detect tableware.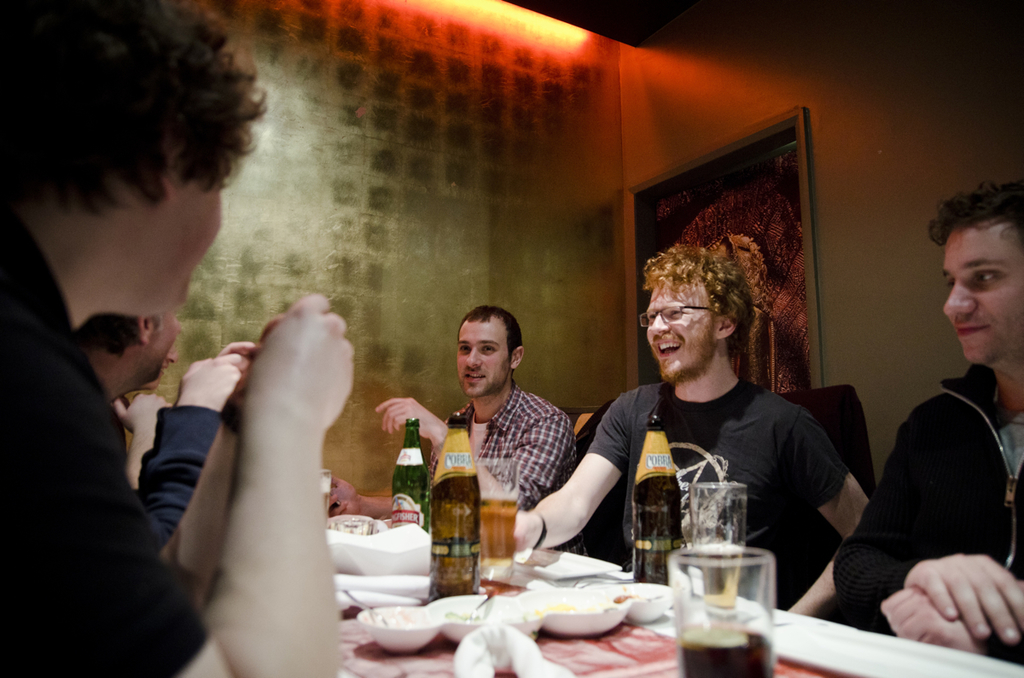
Detected at BBox(319, 523, 430, 582).
